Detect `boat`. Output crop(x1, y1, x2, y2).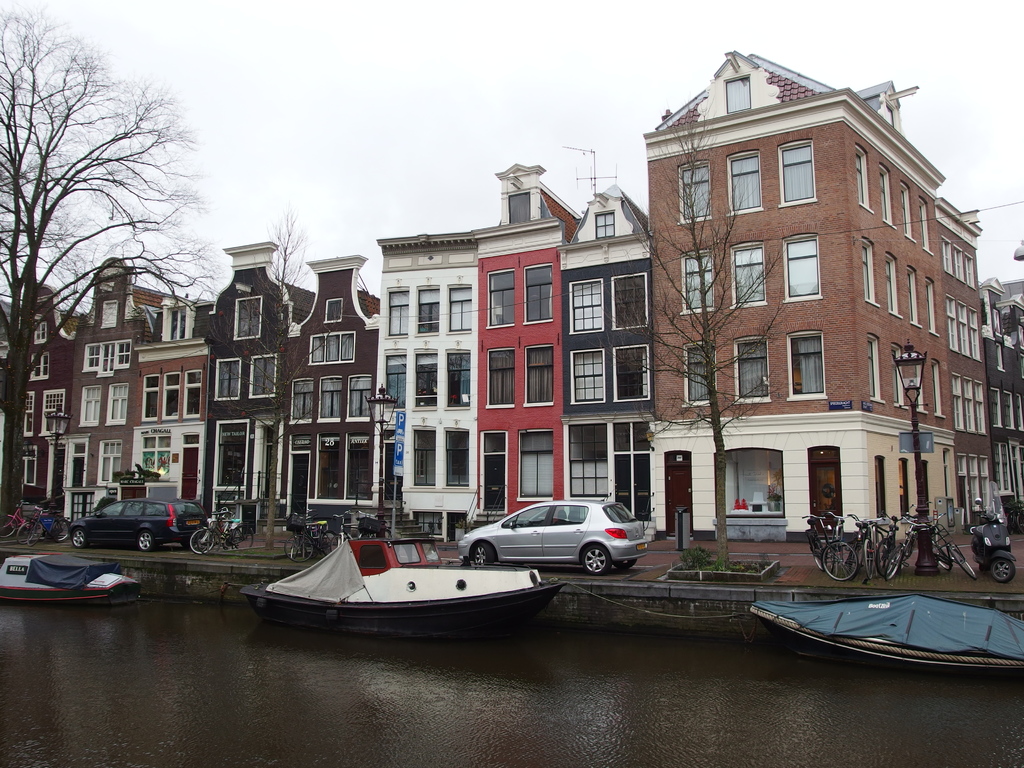
crop(242, 527, 564, 626).
